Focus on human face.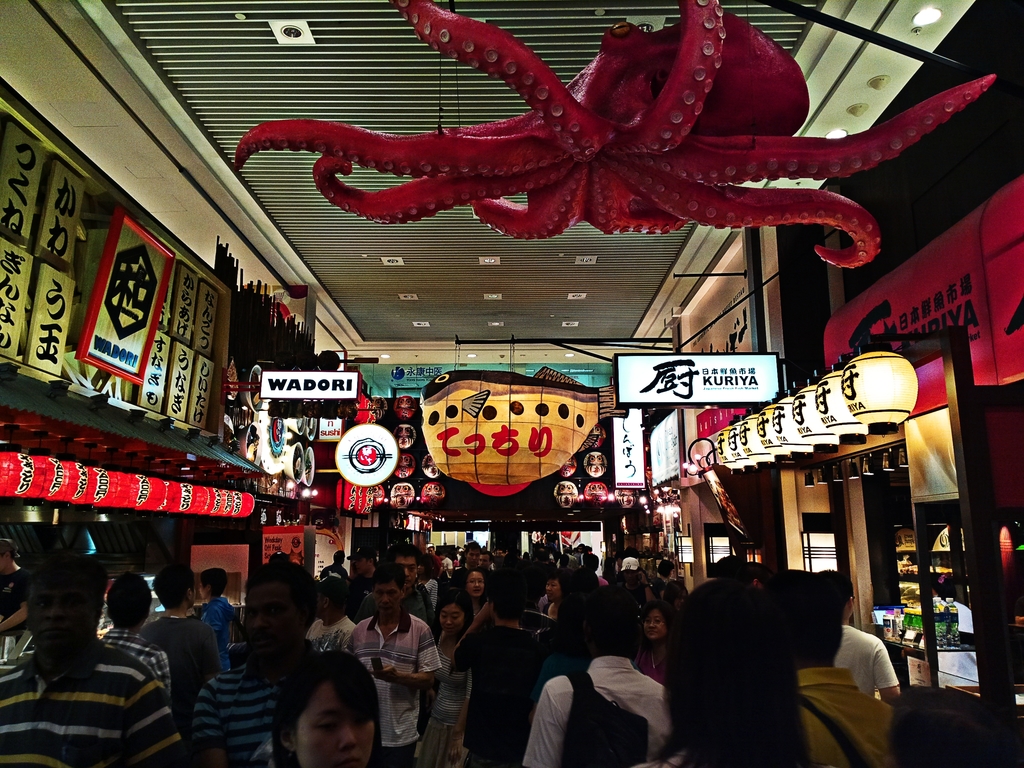
Focused at 547:577:563:598.
